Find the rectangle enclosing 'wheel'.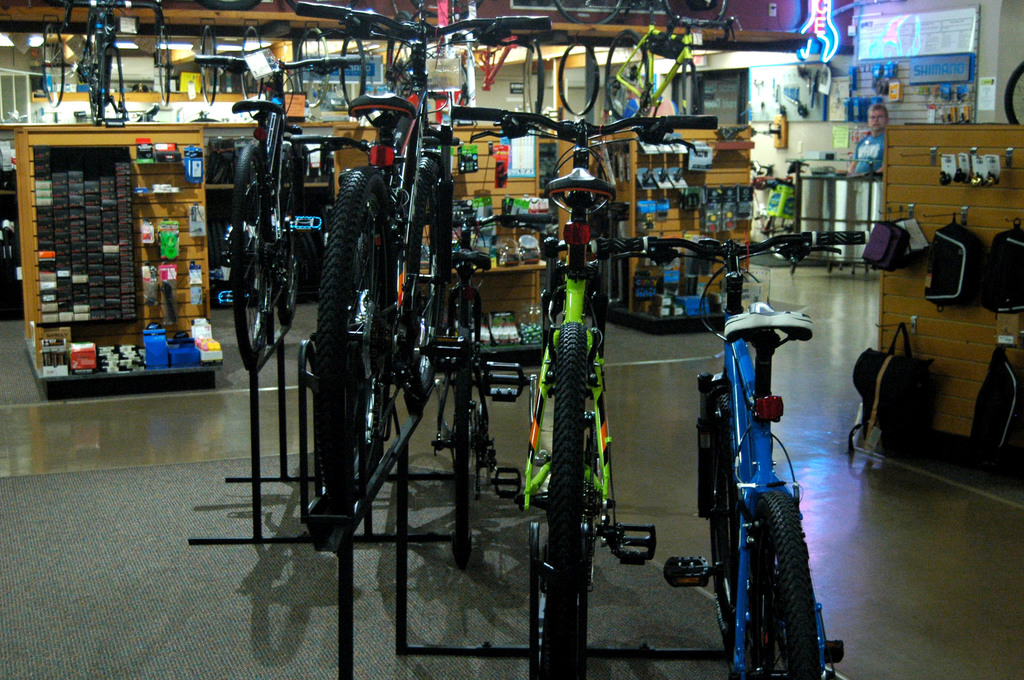
312/168/391/517.
